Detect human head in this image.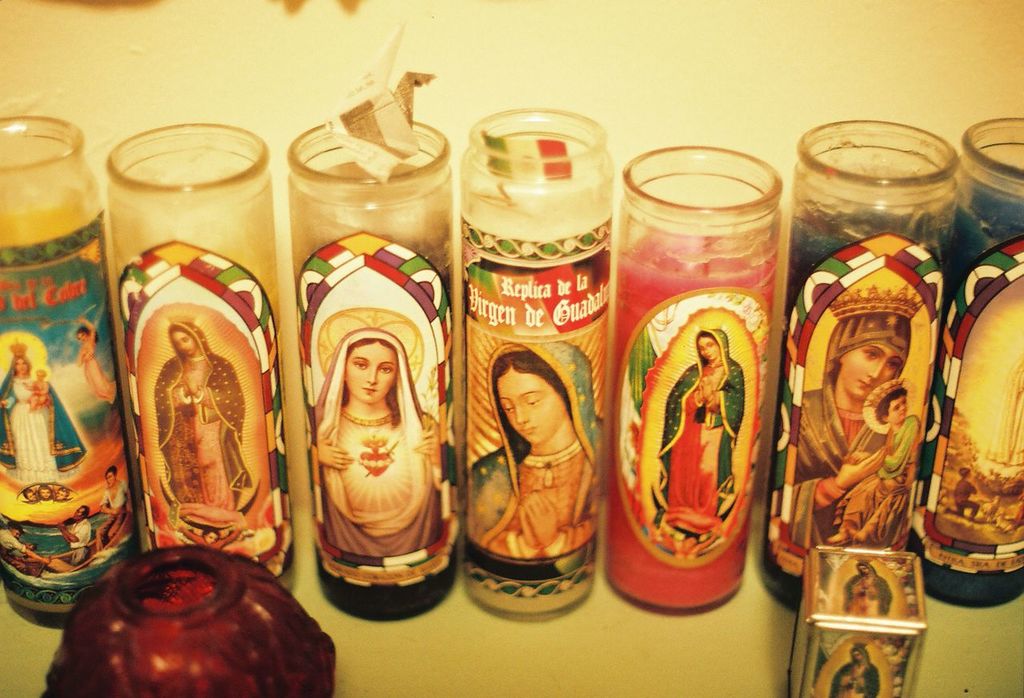
Detection: 826, 286, 922, 403.
